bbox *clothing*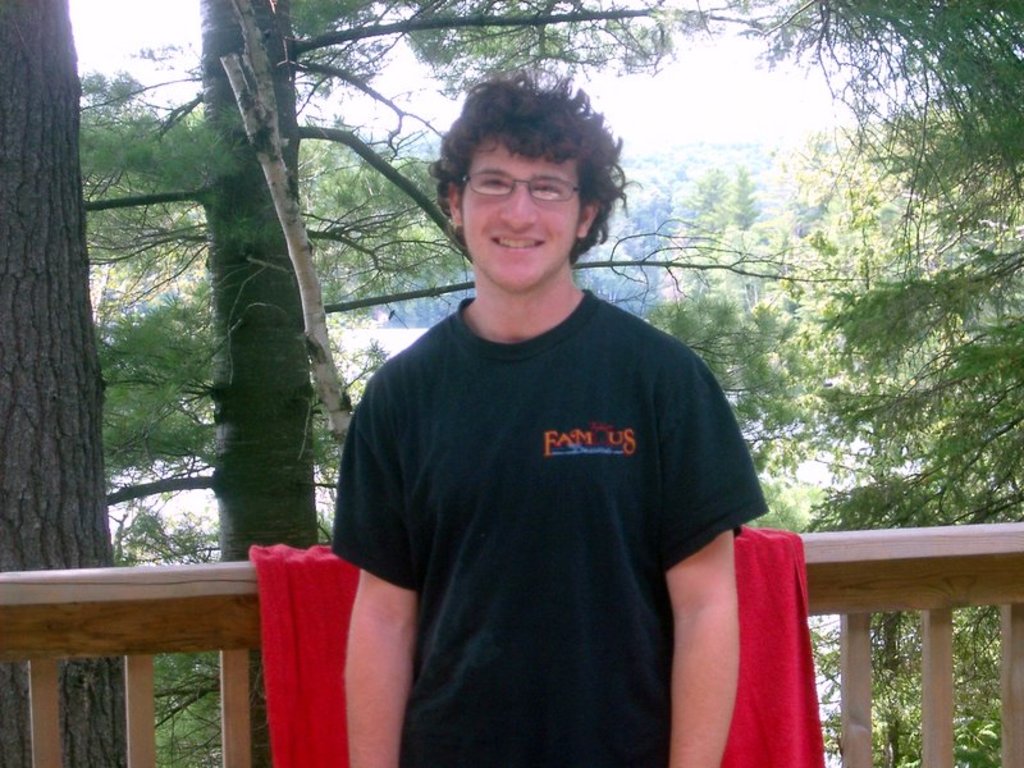
<box>330,287,768,767</box>
